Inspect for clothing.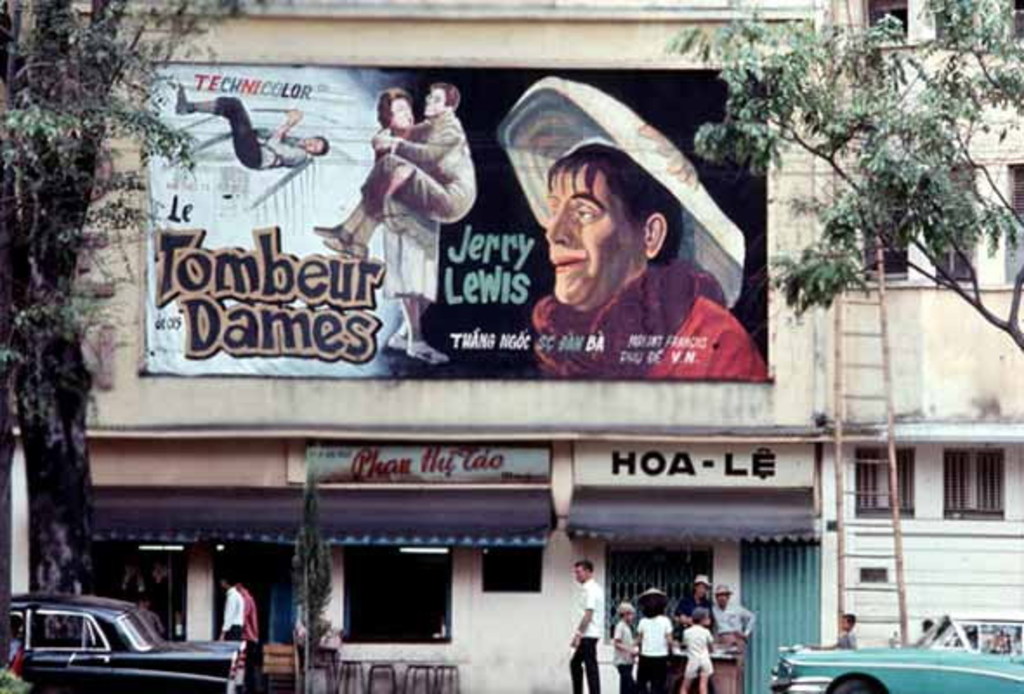
Inspection: x1=620, y1=619, x2=633, y2=689.
